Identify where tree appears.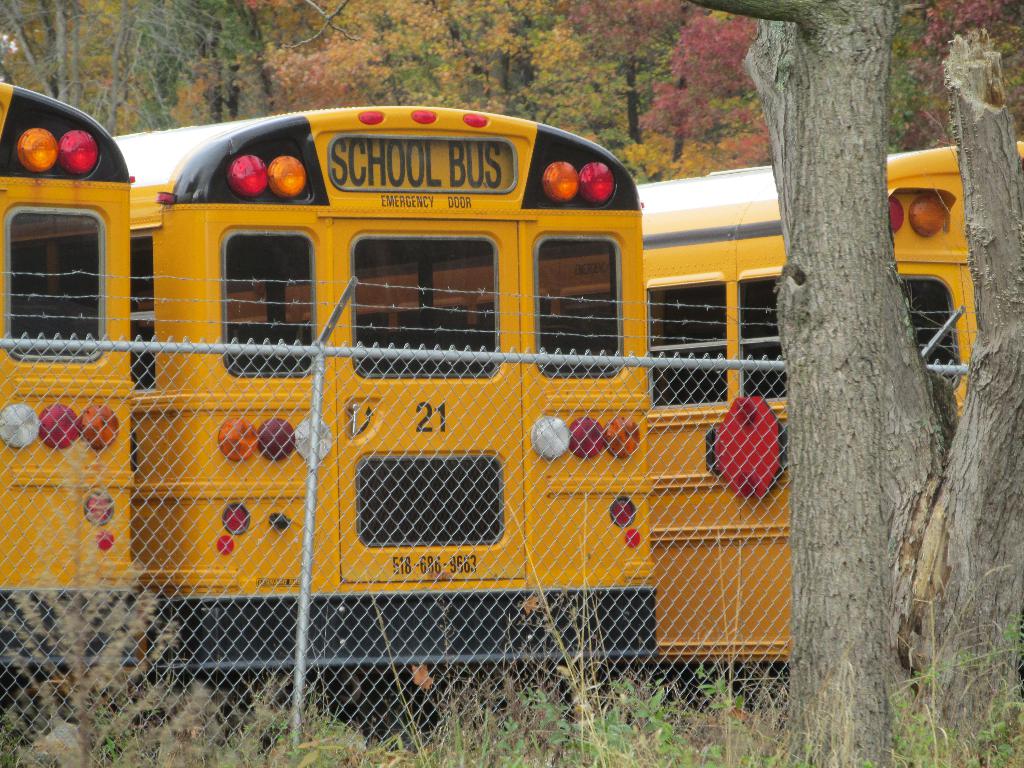
Appears at (689,0,1023,767).
